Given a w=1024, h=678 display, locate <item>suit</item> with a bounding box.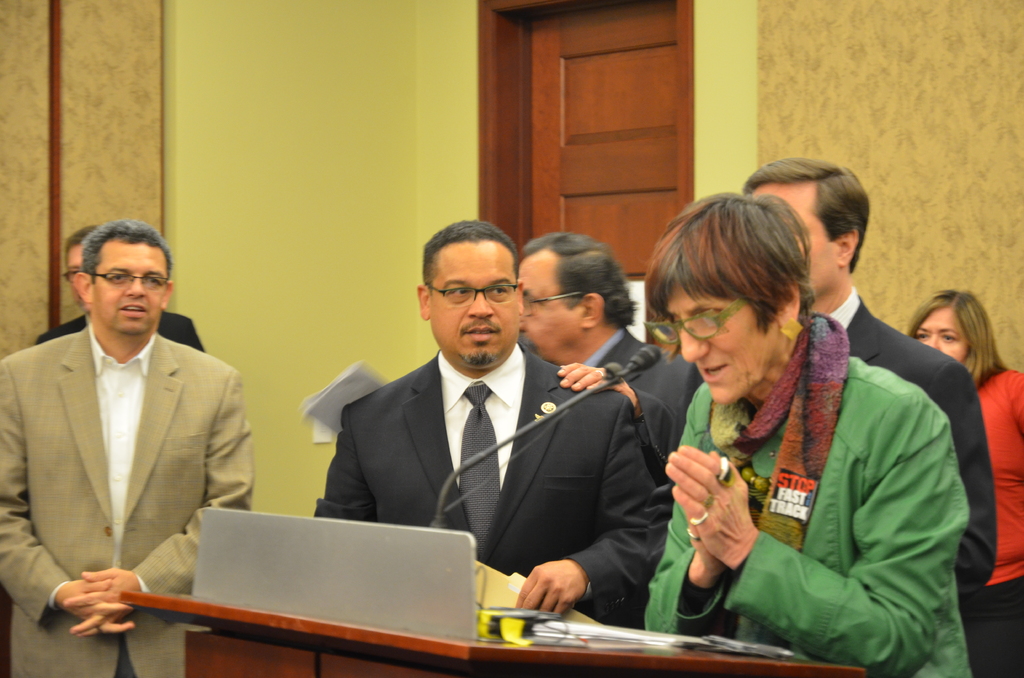
Located: BBox(828, 286, 998, 677).
